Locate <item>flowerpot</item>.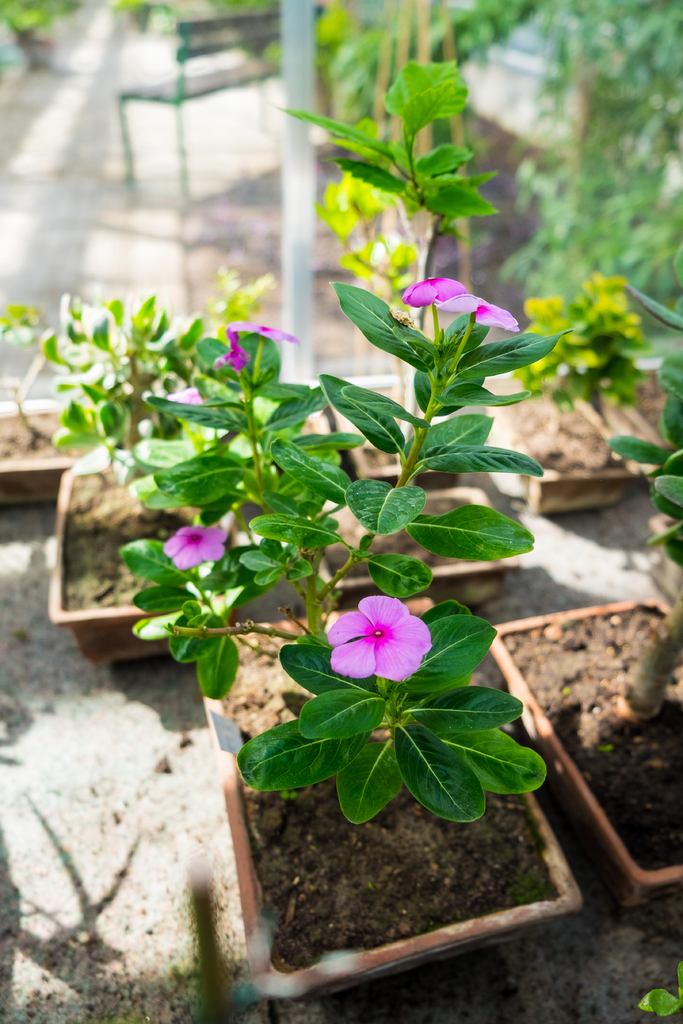
Bounding box: 489 594 682 904.
